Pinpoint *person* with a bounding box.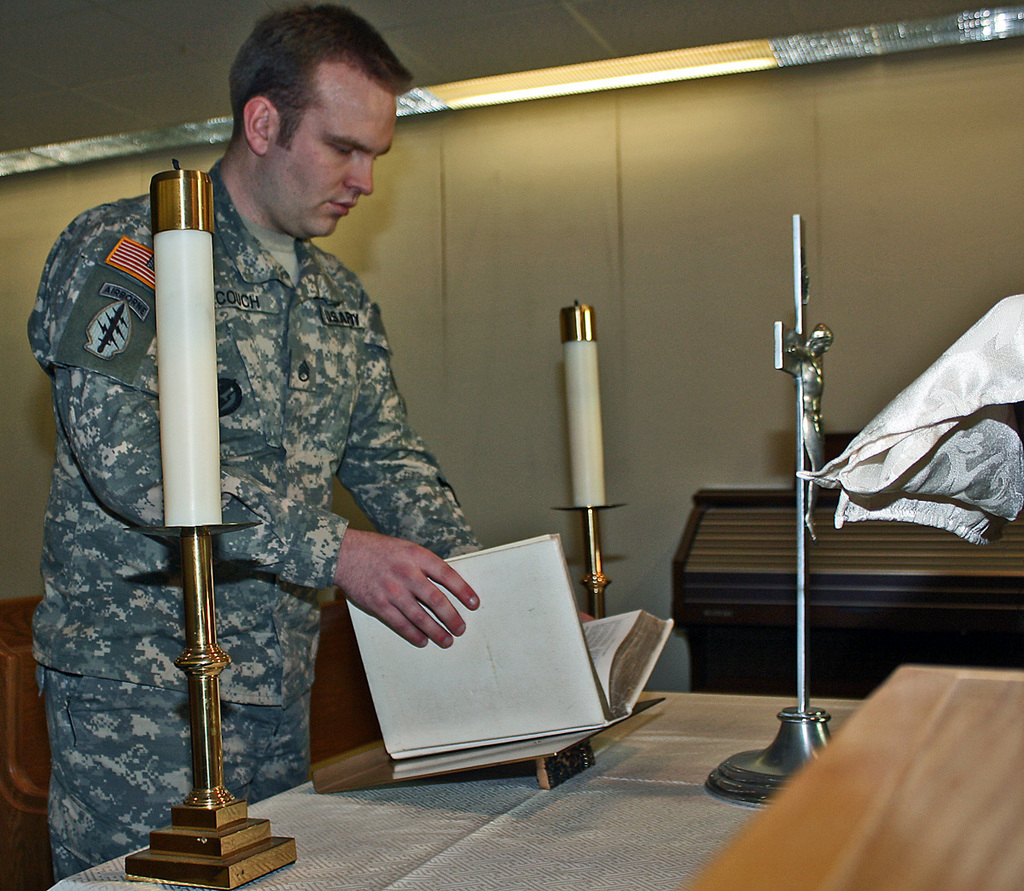
pyautogui.locateOnScreen(26, 4, 591, 884).
